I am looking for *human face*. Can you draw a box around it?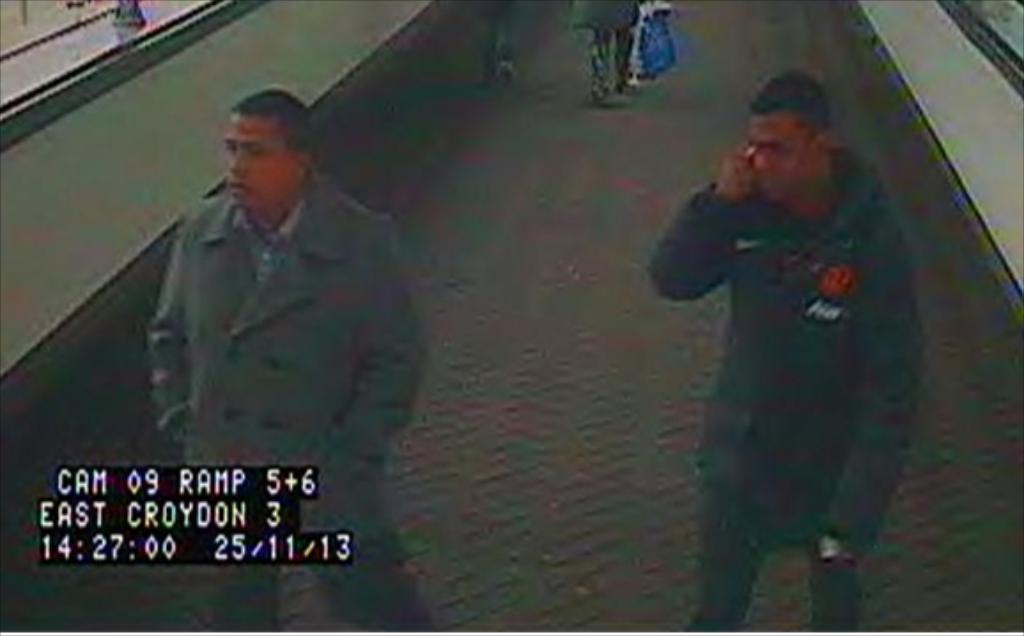
Sure, the bounding box is locate(749, 119, 811, 197).
